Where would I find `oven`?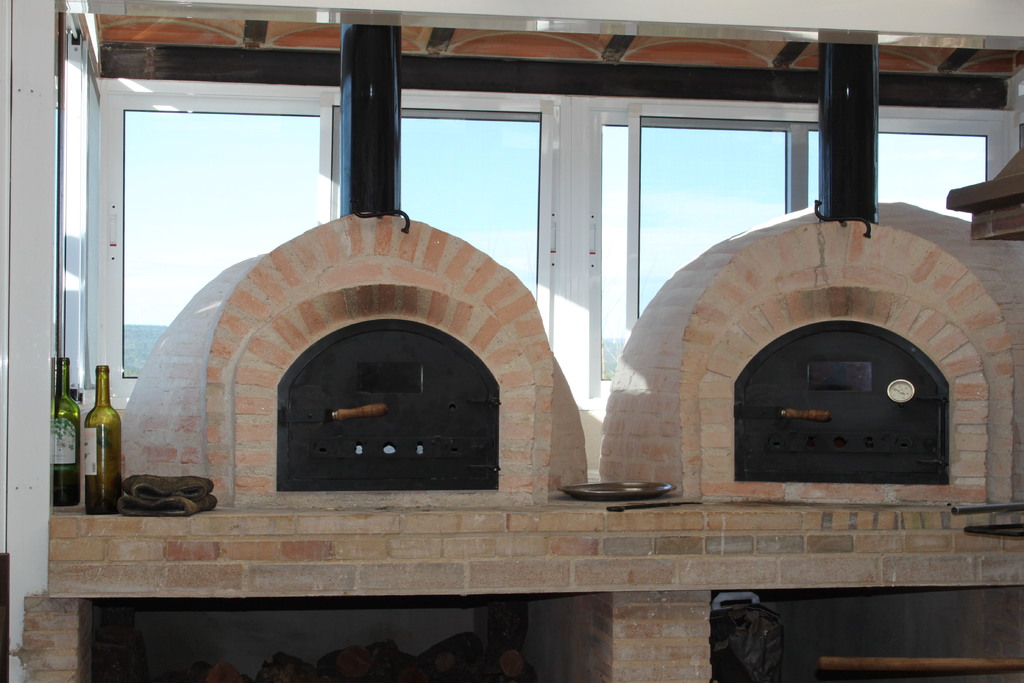
At [x1=120, y1=24, x2=587, y2=506].
